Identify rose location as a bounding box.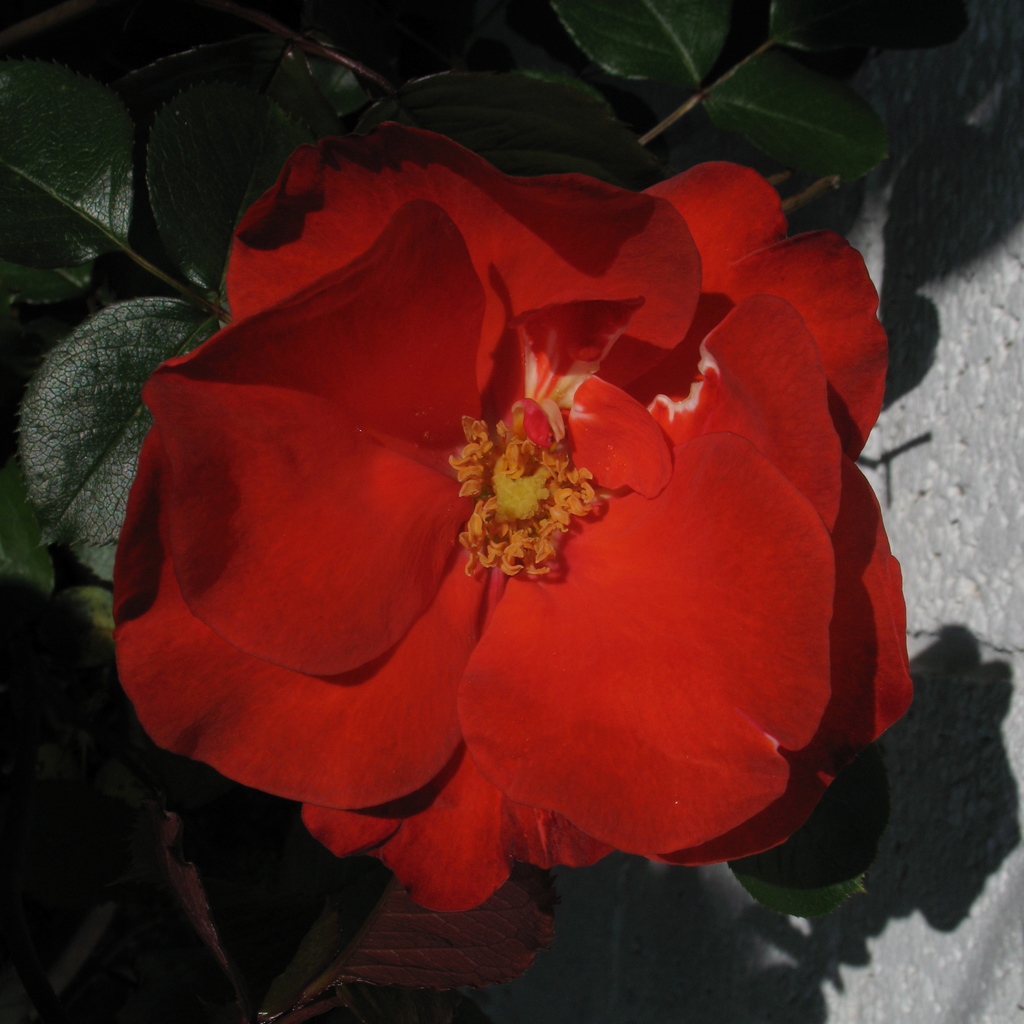
(x1=111, y1=133, x2=916, y2=916).
